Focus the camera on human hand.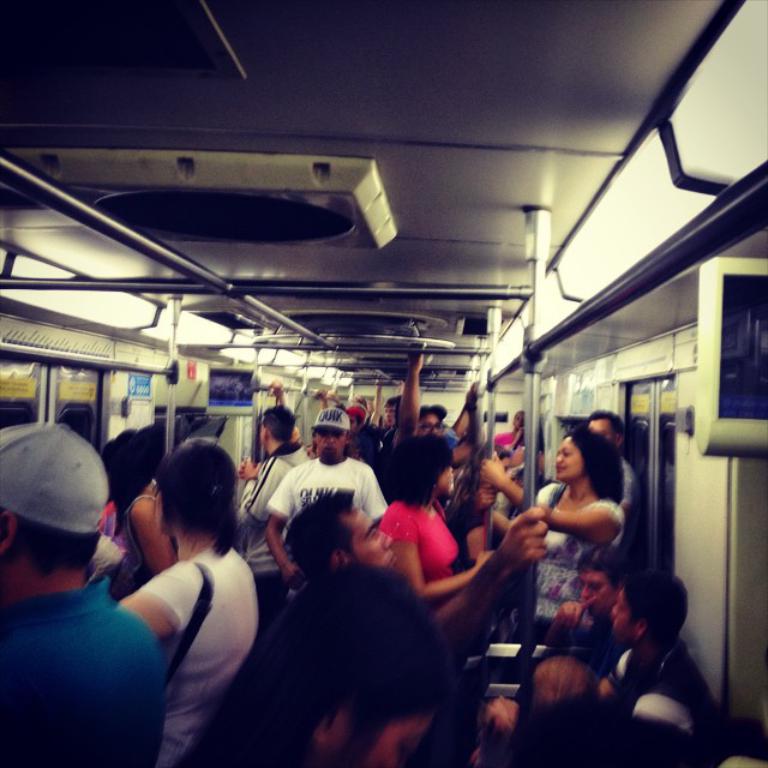
Focus region: Rect(407, 352, 426, 372).
